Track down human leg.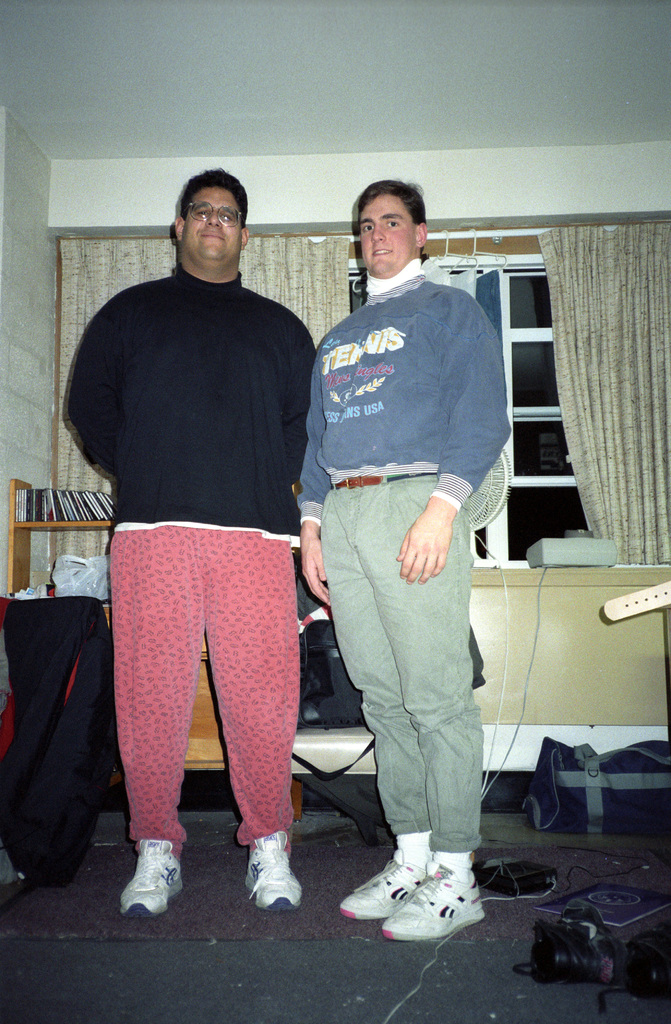
Tracked to bbox(101, 509, 202, 921).
